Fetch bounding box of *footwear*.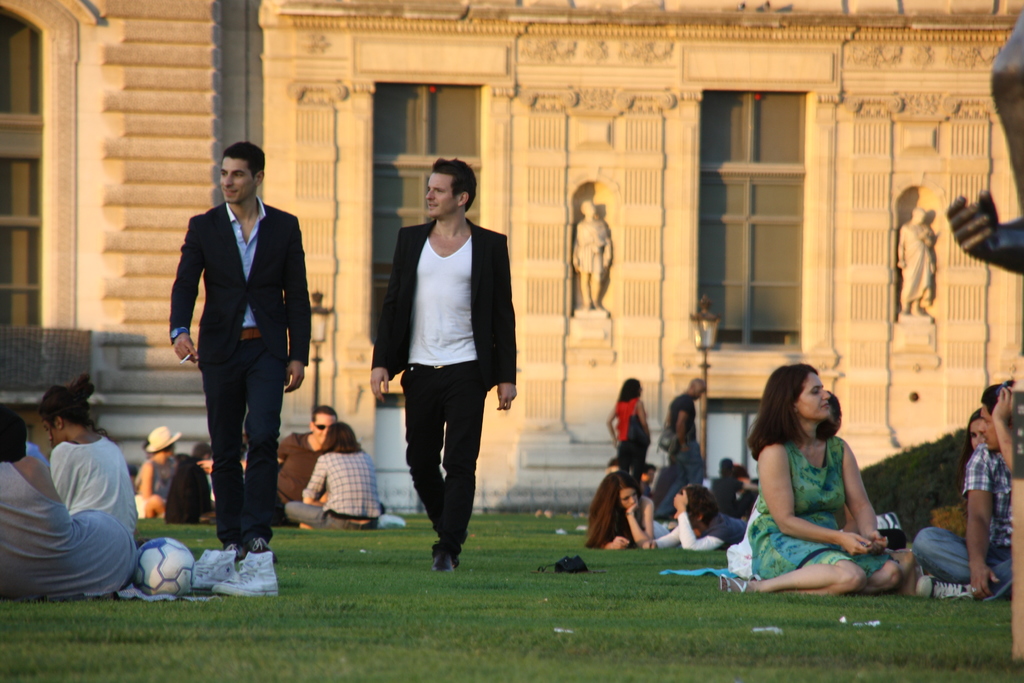
Bbox: region(196, 549, 234, 587).
